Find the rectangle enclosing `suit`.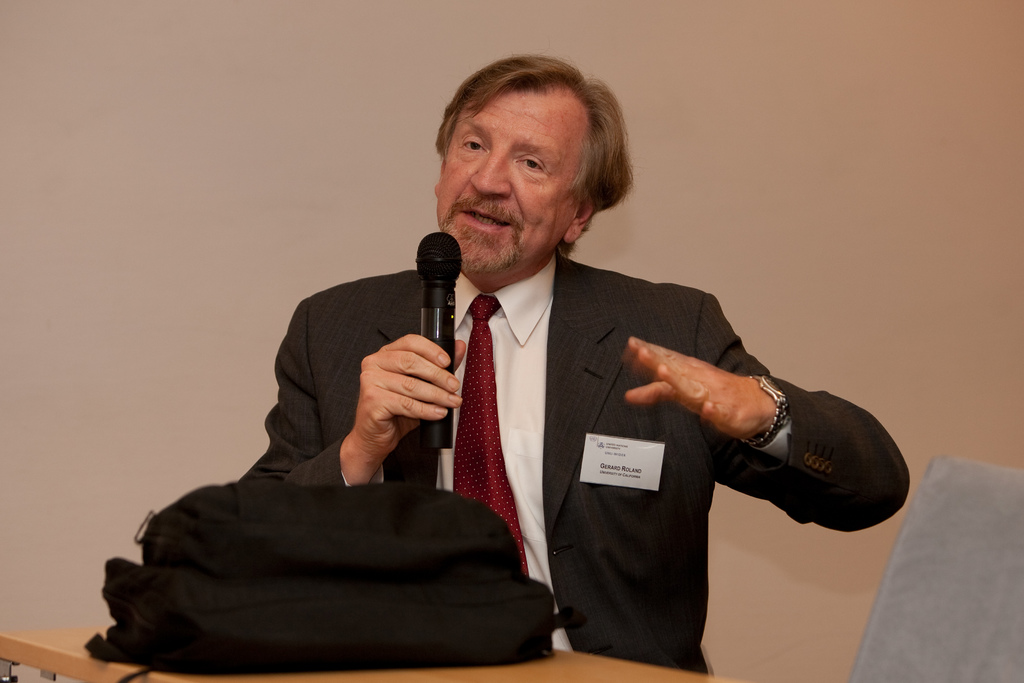
[x1=360, y1=106, x2=835, y2=654].
